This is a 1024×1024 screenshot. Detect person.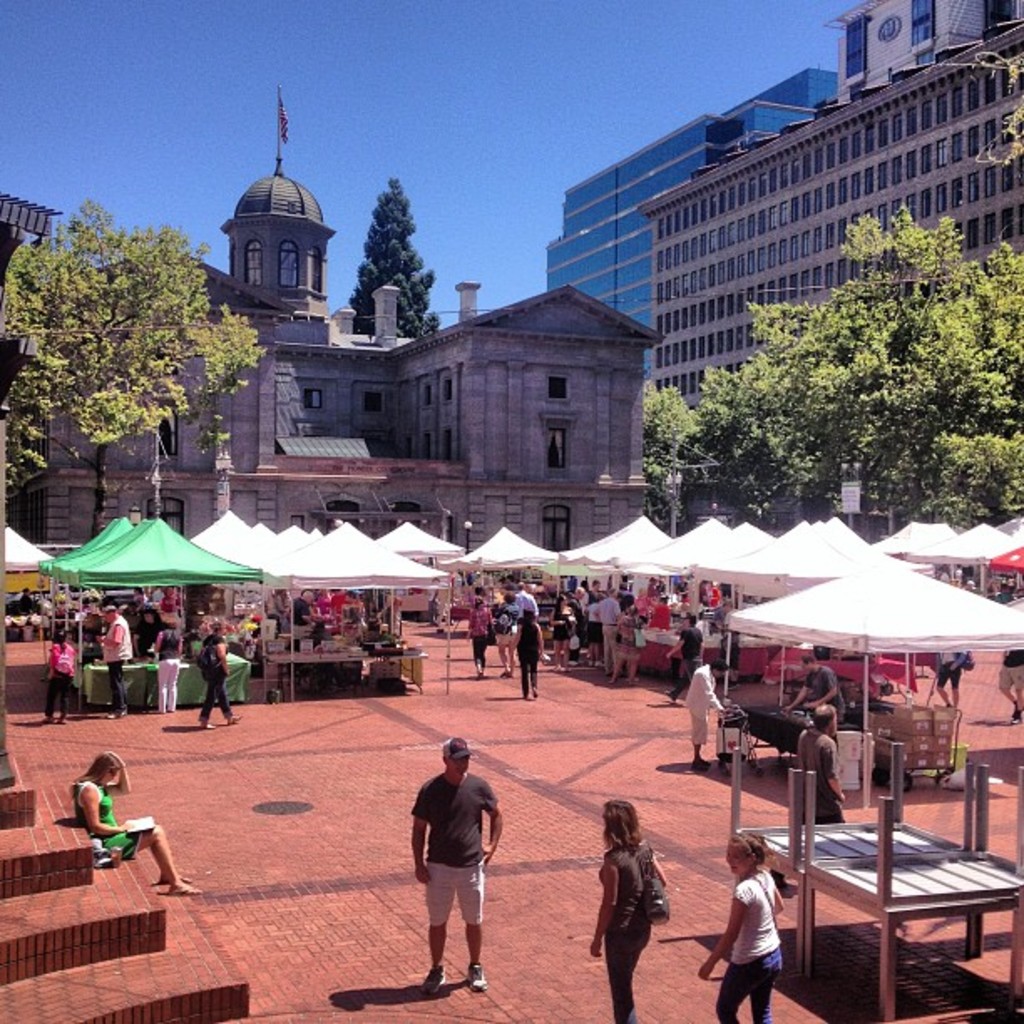
674/572/694/599.
